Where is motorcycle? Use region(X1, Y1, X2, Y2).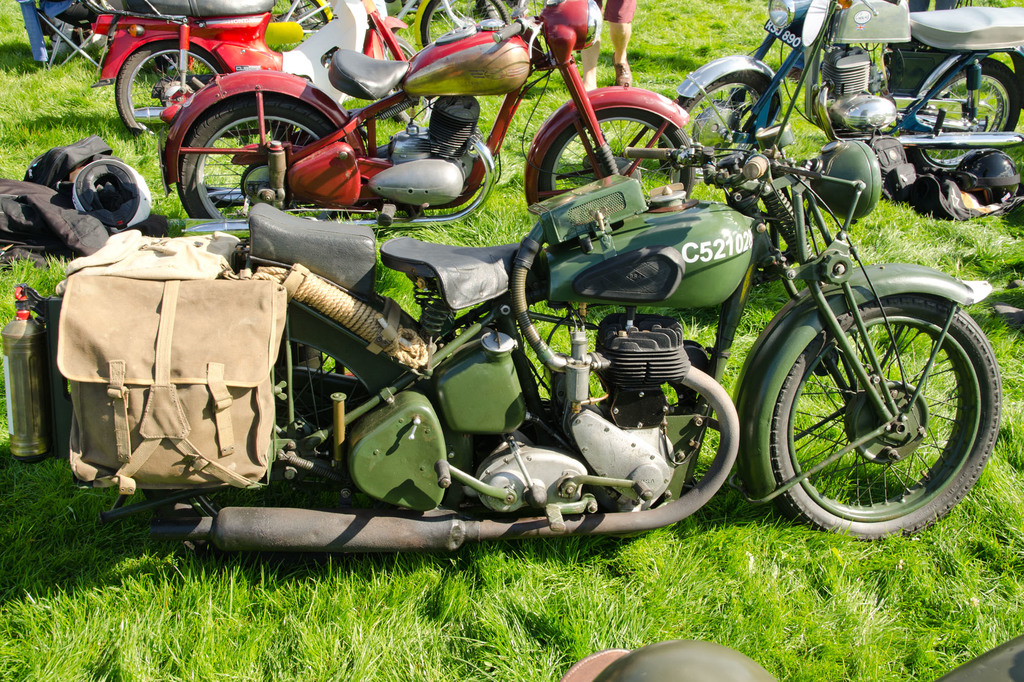
region(657, 1, 1023, 187).
